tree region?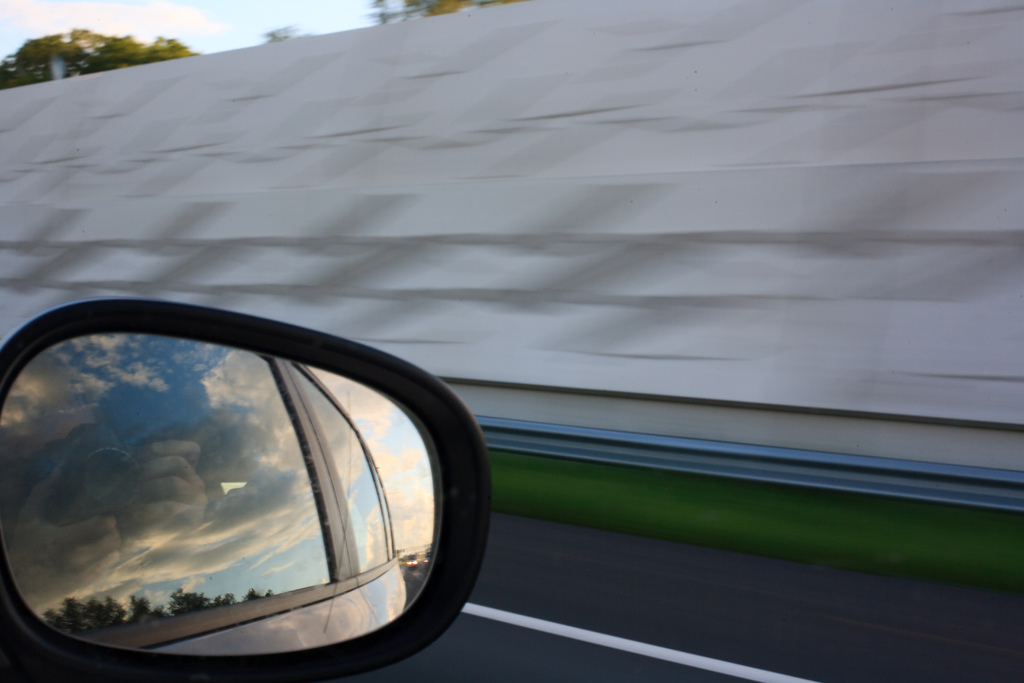
(366, 0, 508, 23)
